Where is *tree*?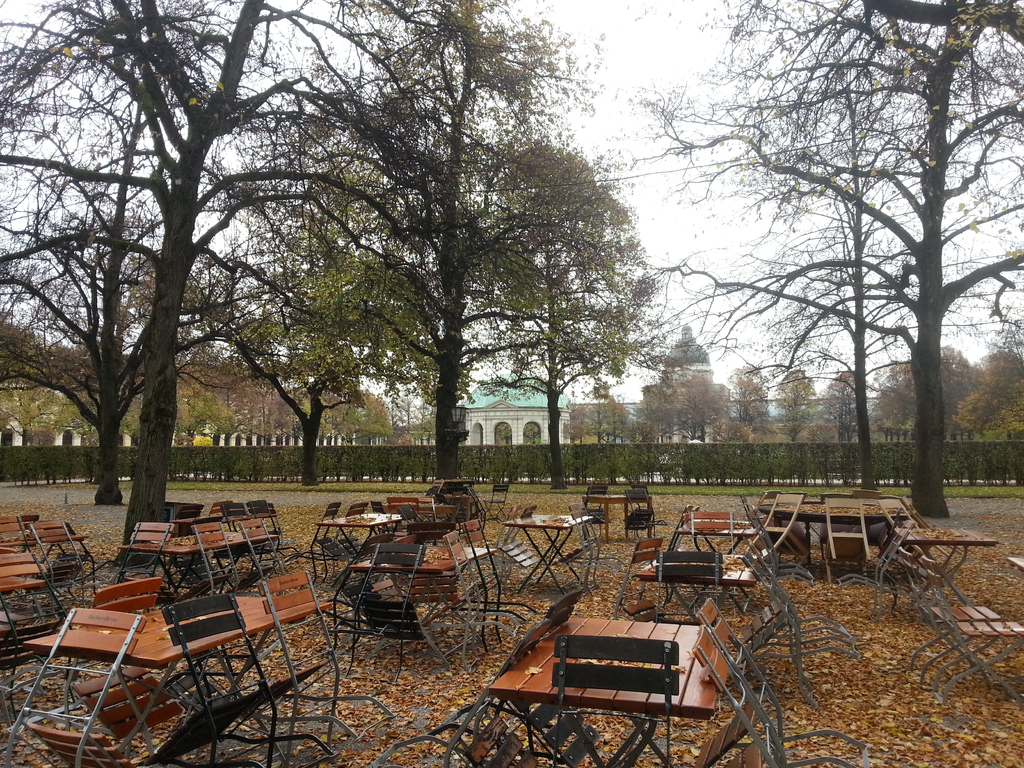
box=[875, 385, 912, 436].
